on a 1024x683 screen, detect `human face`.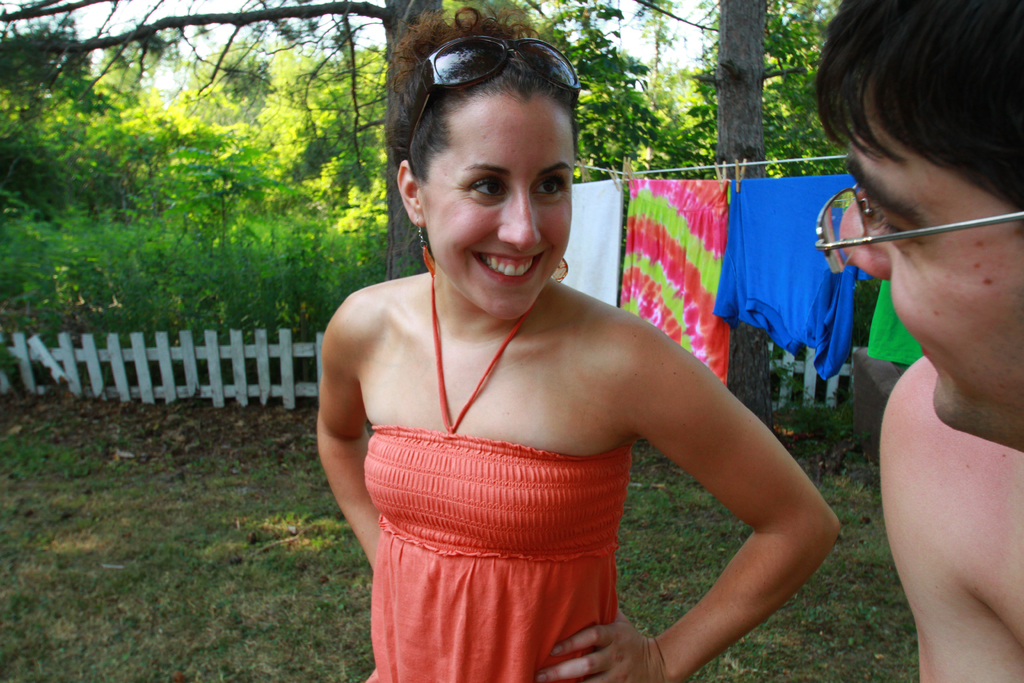
{"x1": 413, "y1": 75, "x2": 580, "y2": 324}.
